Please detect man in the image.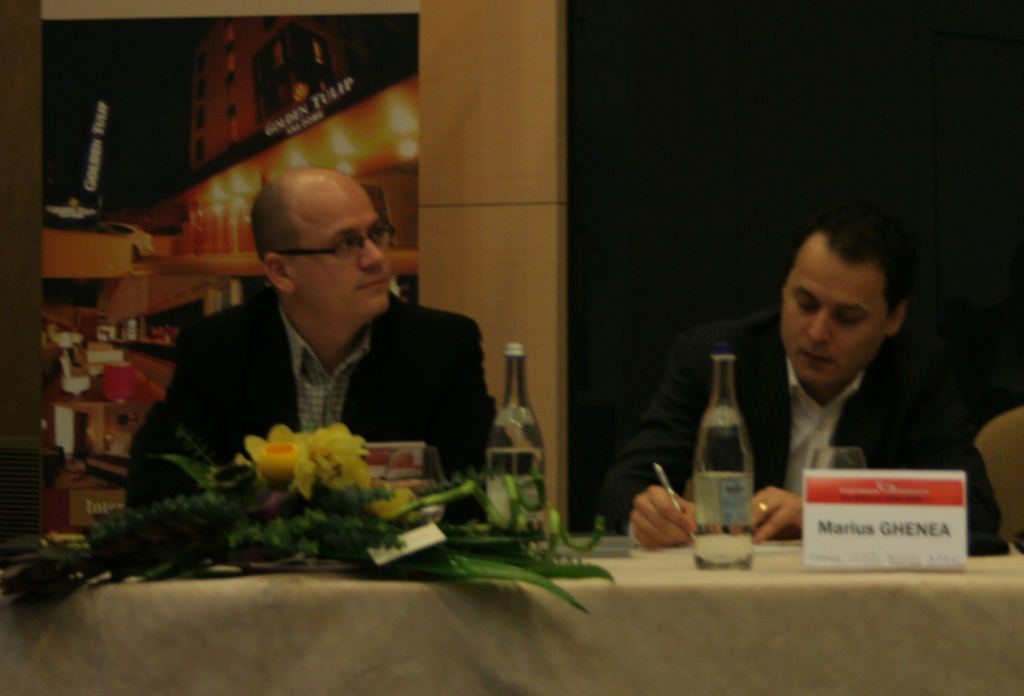
select_region(129, 165, 508, 536).
